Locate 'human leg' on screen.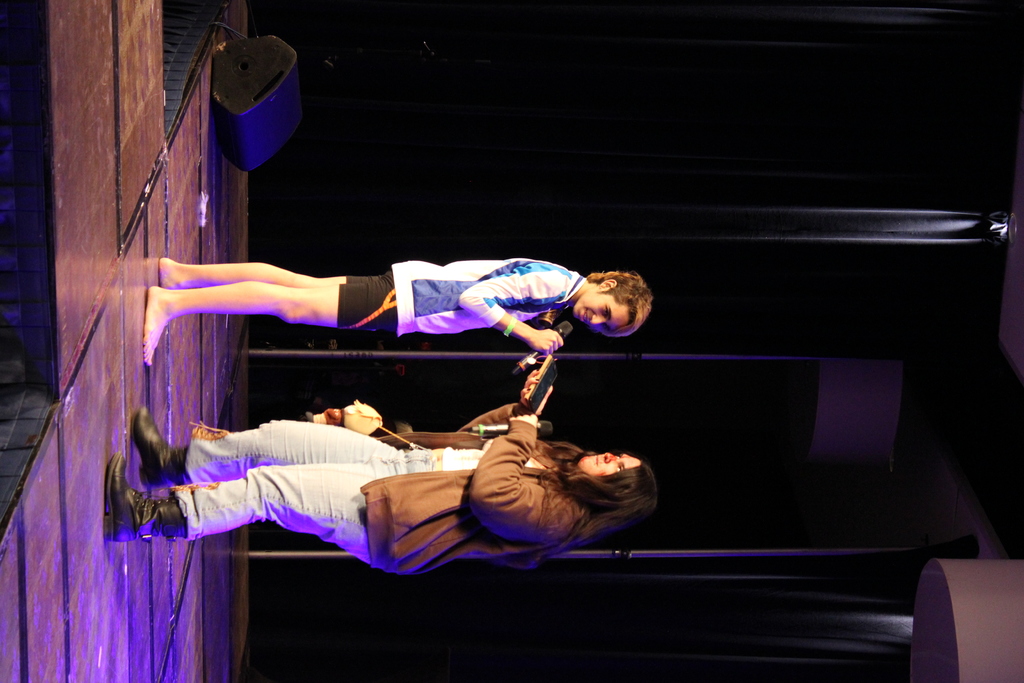
On screen at pyautogui.locateOnScreen(133, 416, 408, 479).
